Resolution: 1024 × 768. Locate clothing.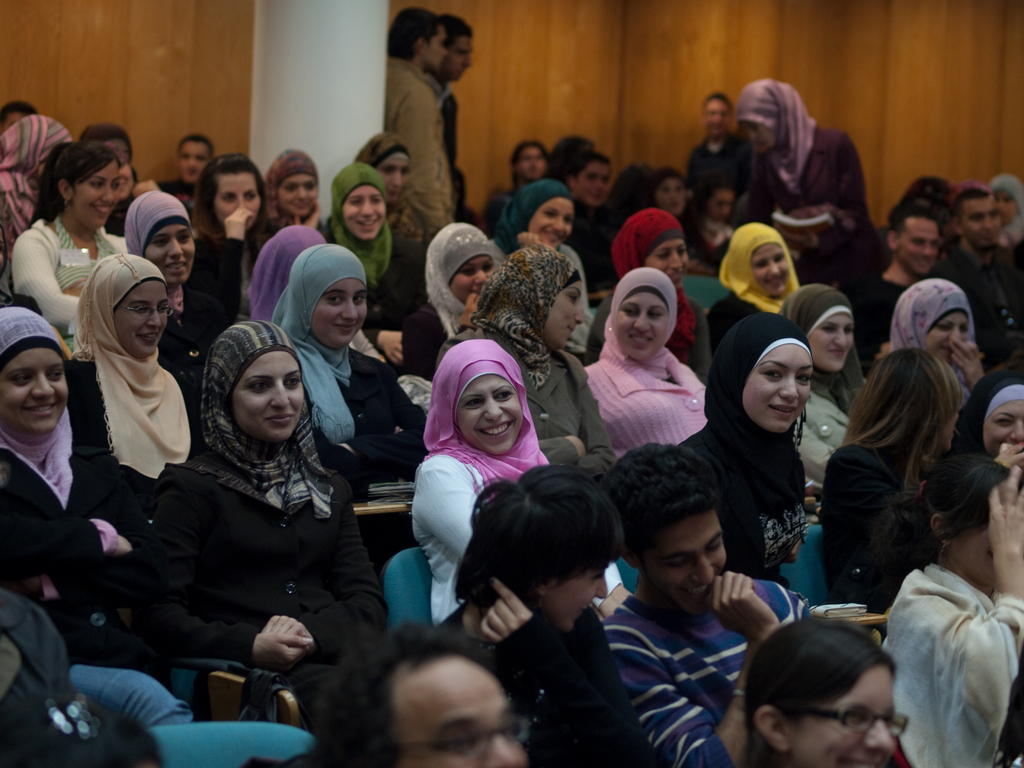
443,324,619,468.
